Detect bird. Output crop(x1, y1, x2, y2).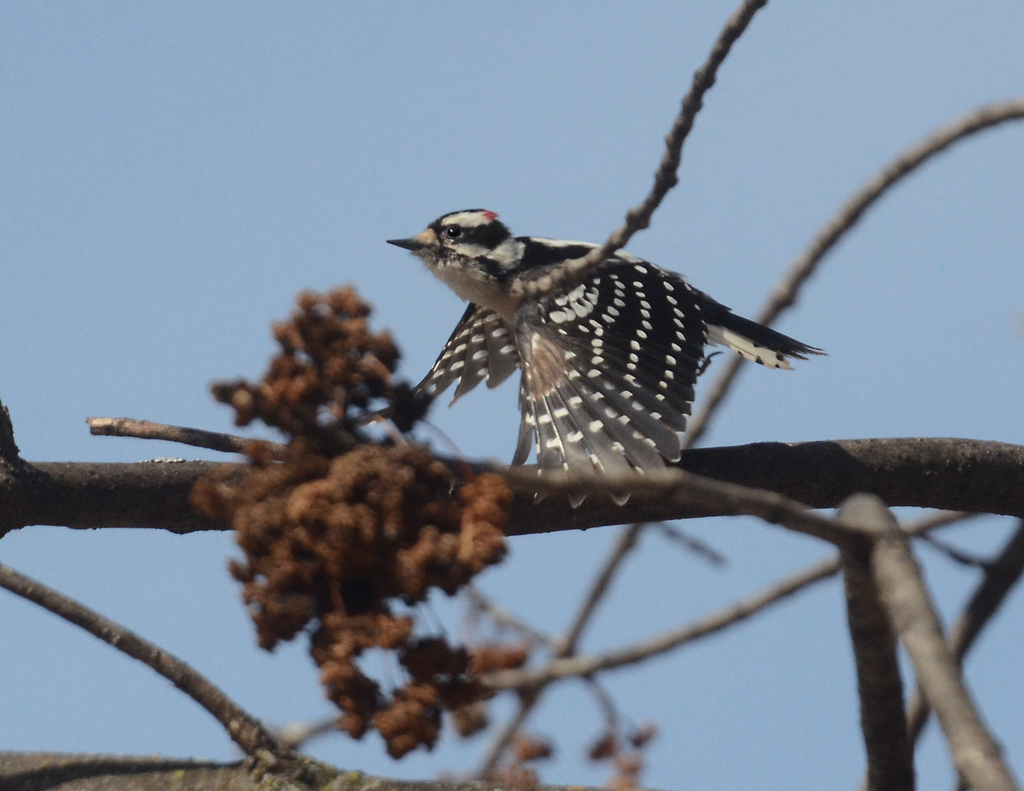
crop(403, 225, 797, 493).
